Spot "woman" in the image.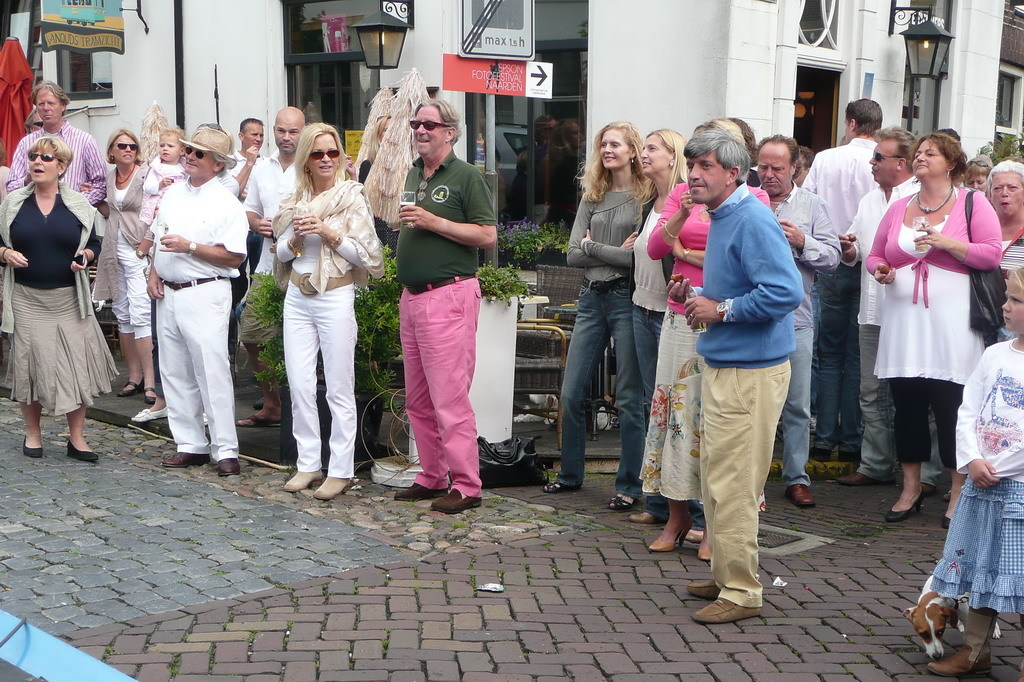
"woman" found at (356, 112, 403, 262).
